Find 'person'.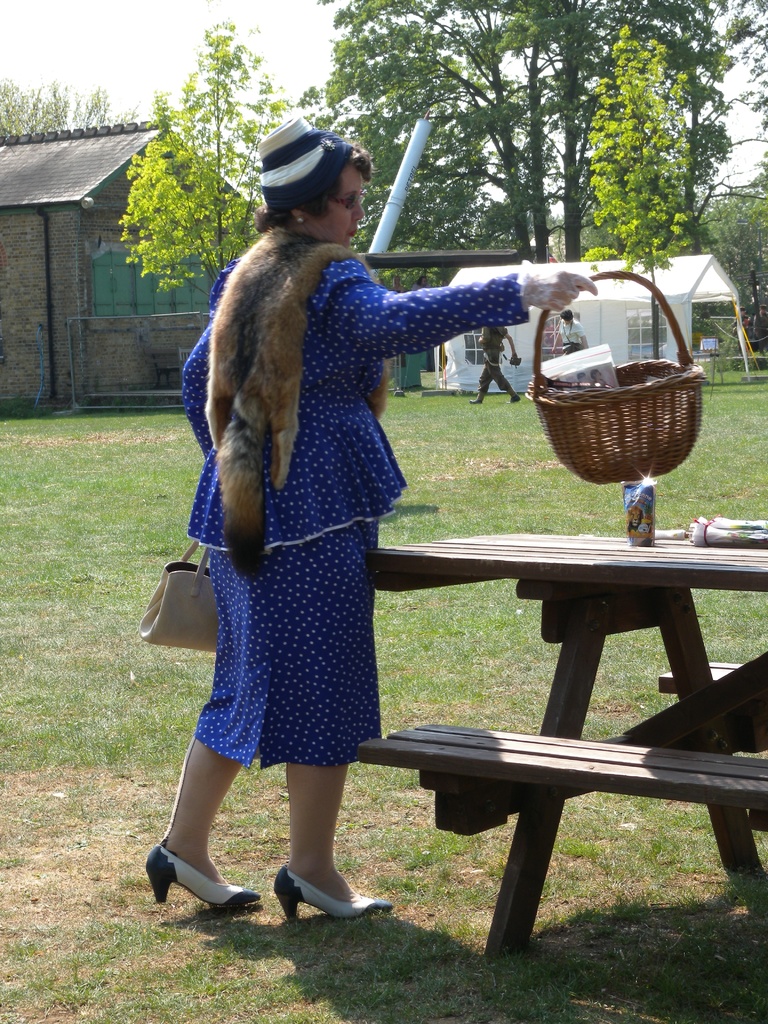
469 318 522 404.
